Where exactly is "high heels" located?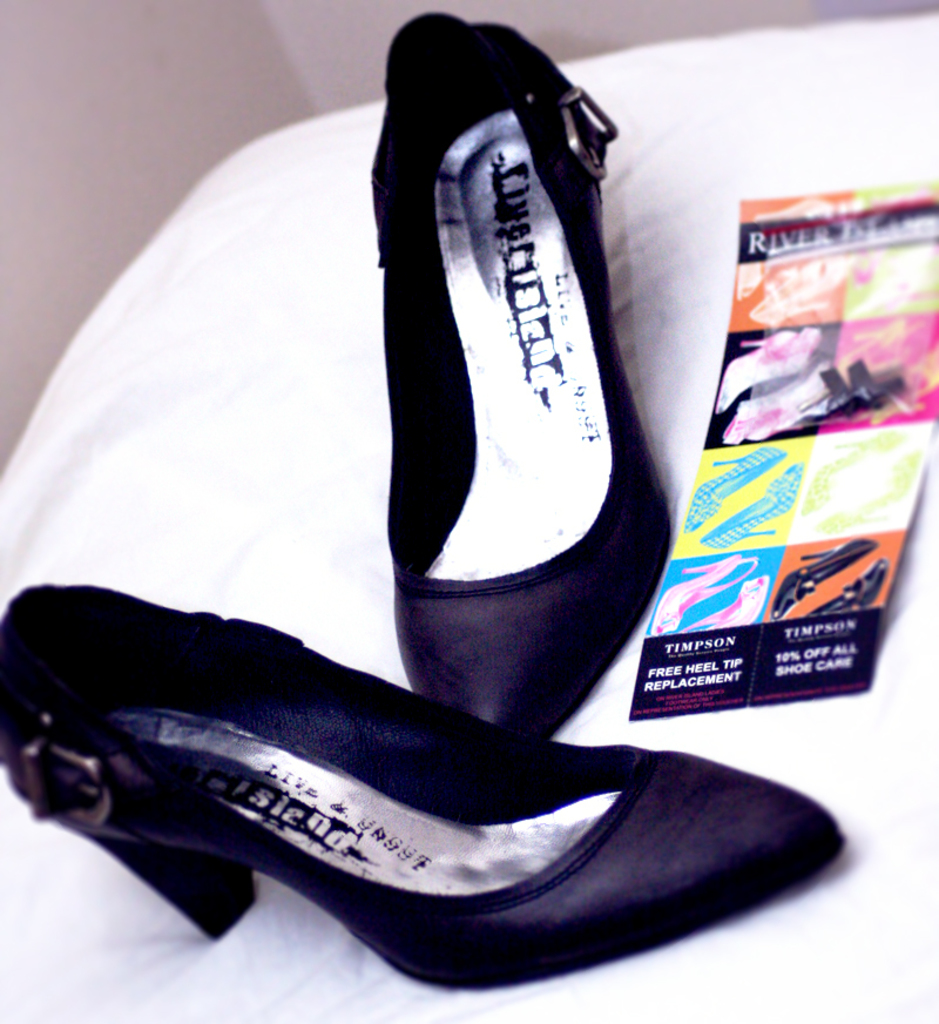
Its bounding box is [x1=374, y1=1, x2=682, y2=735].
